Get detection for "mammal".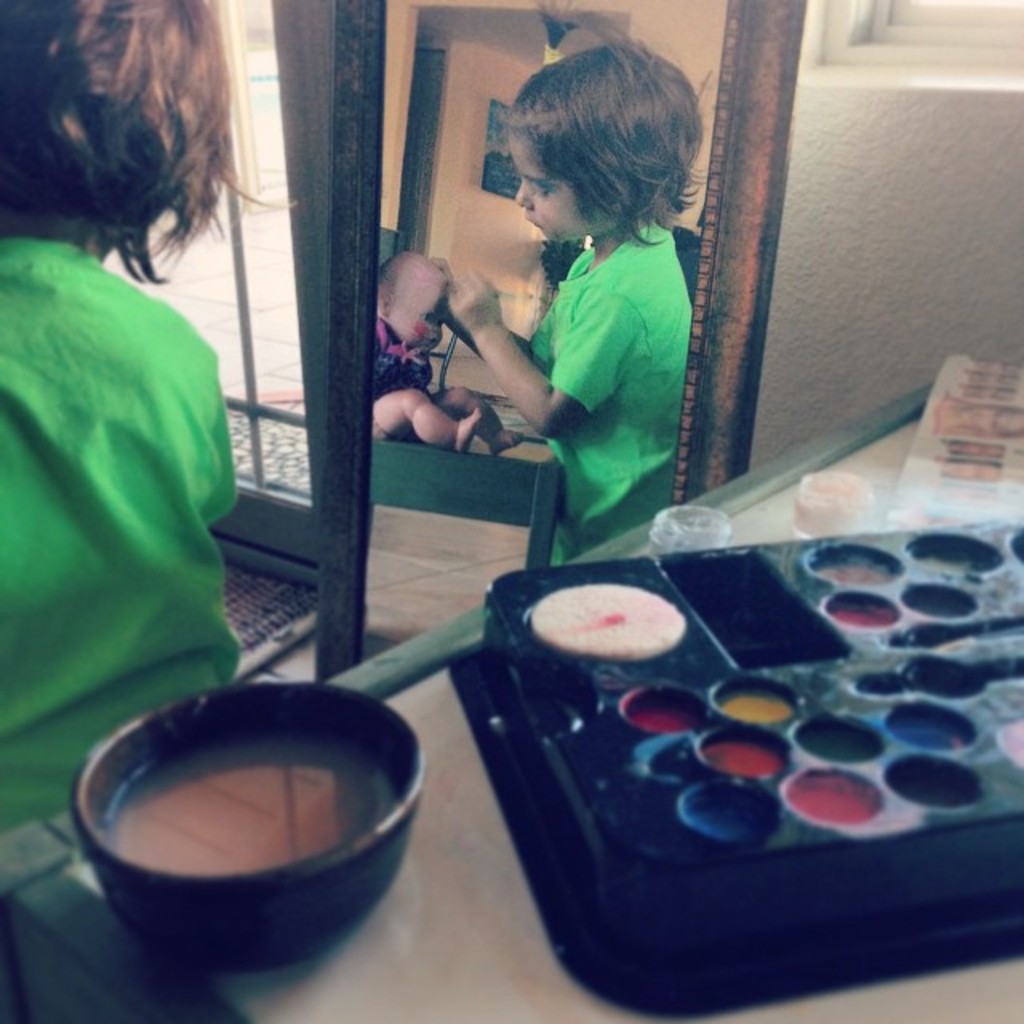
Detection: 379:254:525:462.
